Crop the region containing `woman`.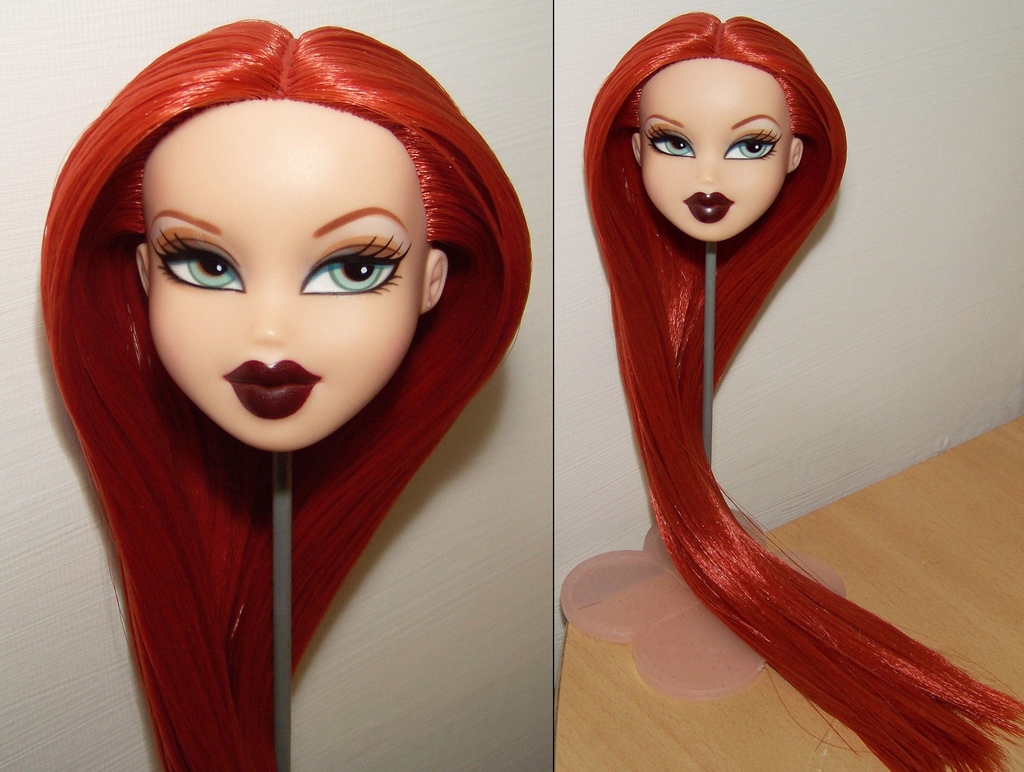
Crop region: {"left": 222, "top": 38, "right": 785, "bottom": 766}.
